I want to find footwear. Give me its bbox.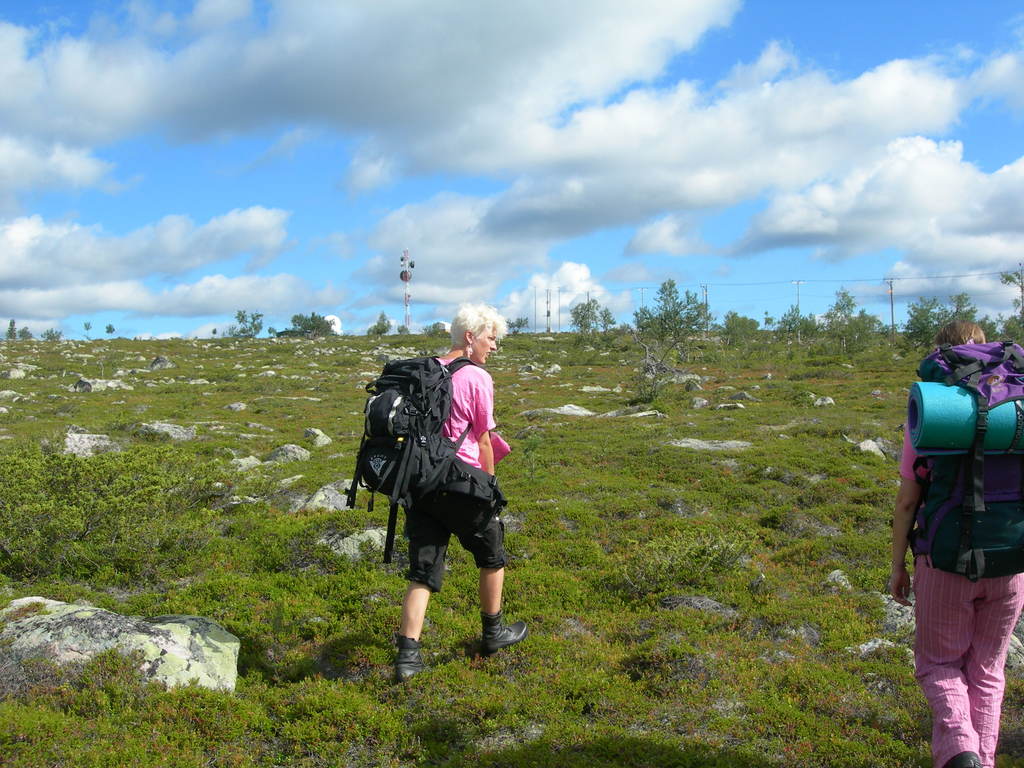
393, 647, 445, 680.
